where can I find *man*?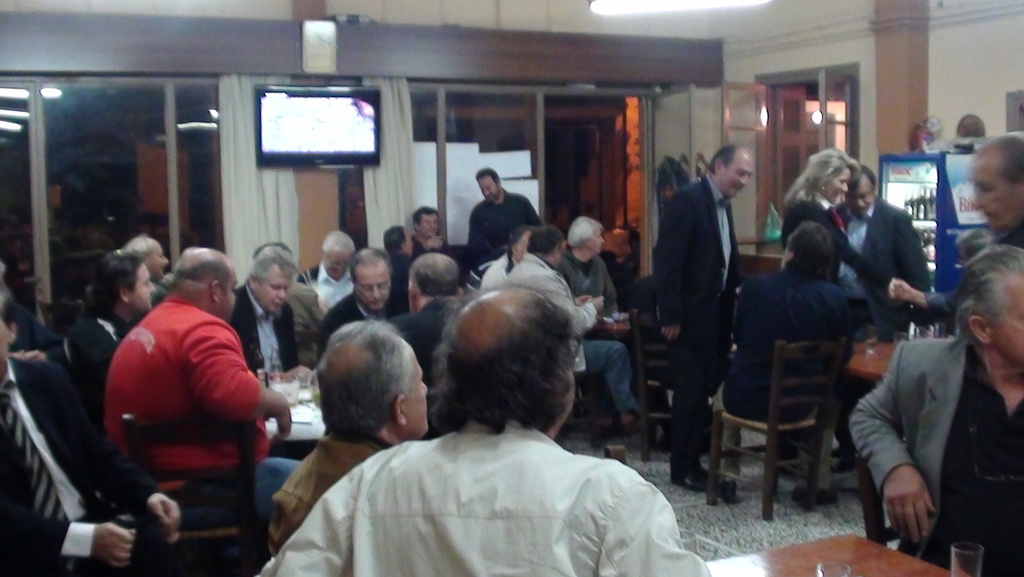
You can find it at Rect(963, 134, 1023, 246).
